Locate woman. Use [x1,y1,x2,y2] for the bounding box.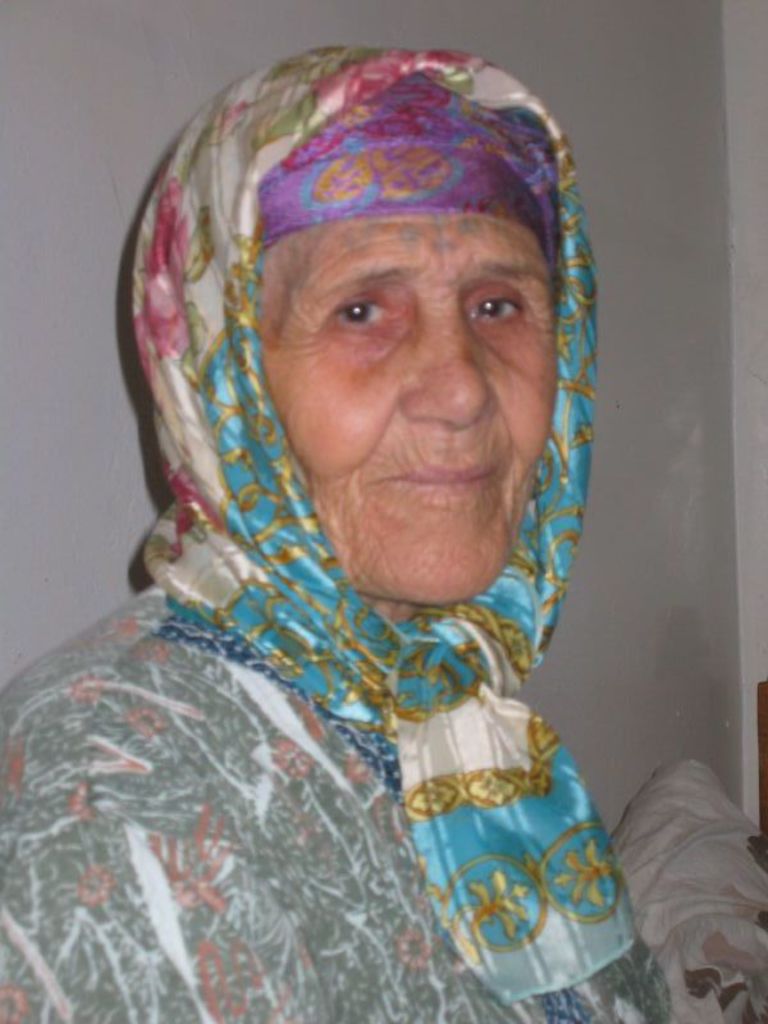
[0,58,718,972].
